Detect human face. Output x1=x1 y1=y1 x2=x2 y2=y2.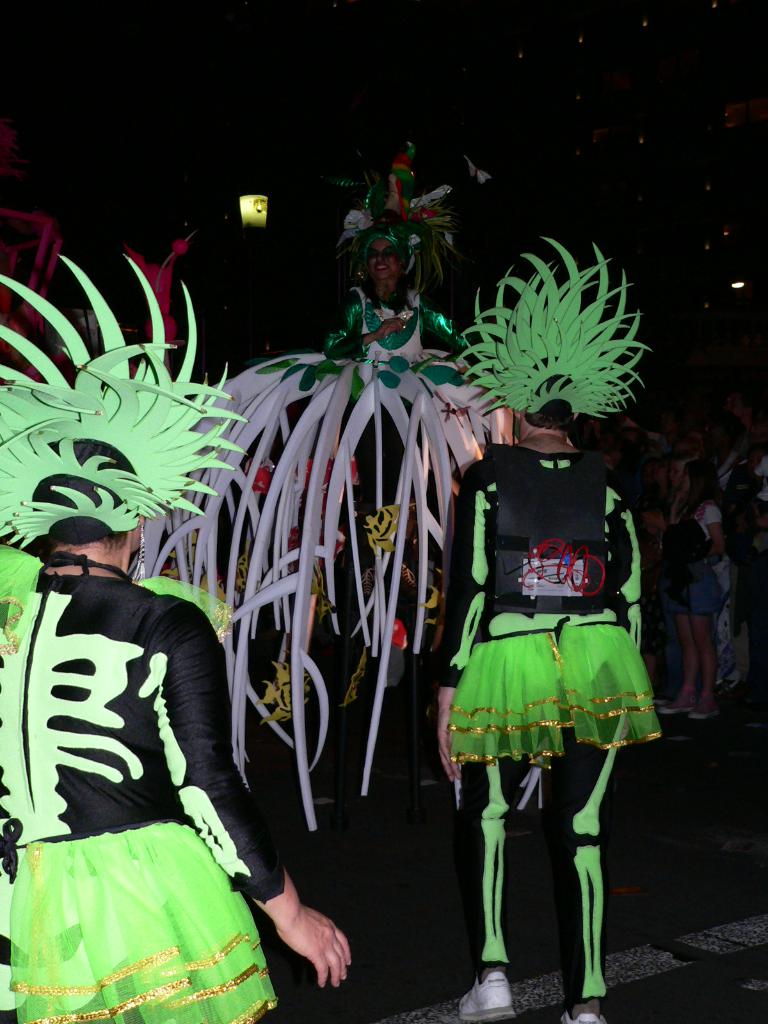
x1=679 y1=469 x2=690 y2=492.
